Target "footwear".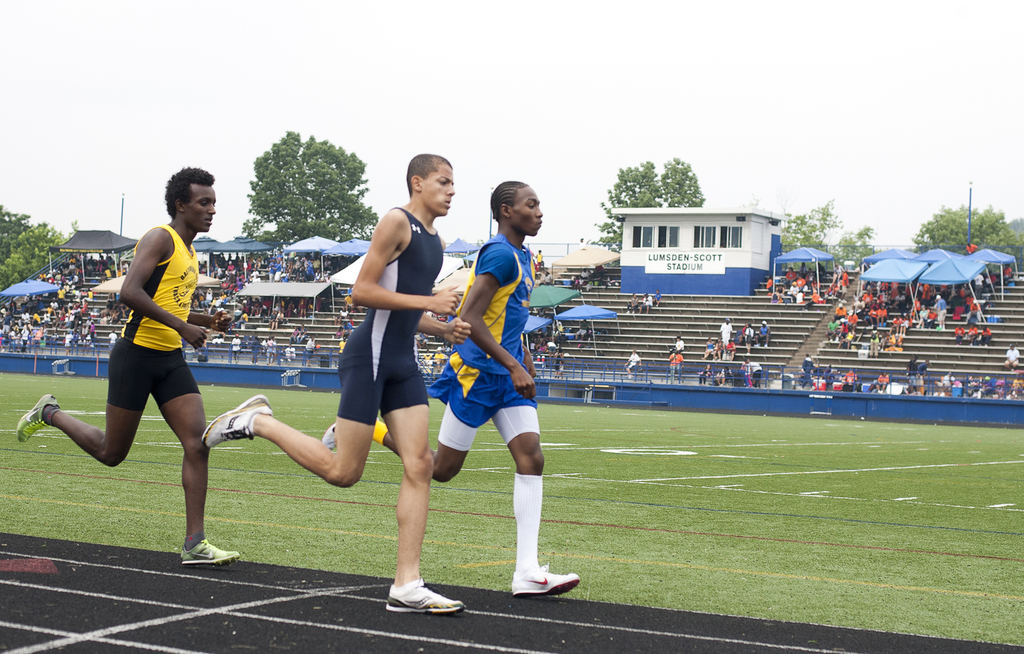
Target region: pyautogui.locateOnScreen(317, 413, 335, 446).
